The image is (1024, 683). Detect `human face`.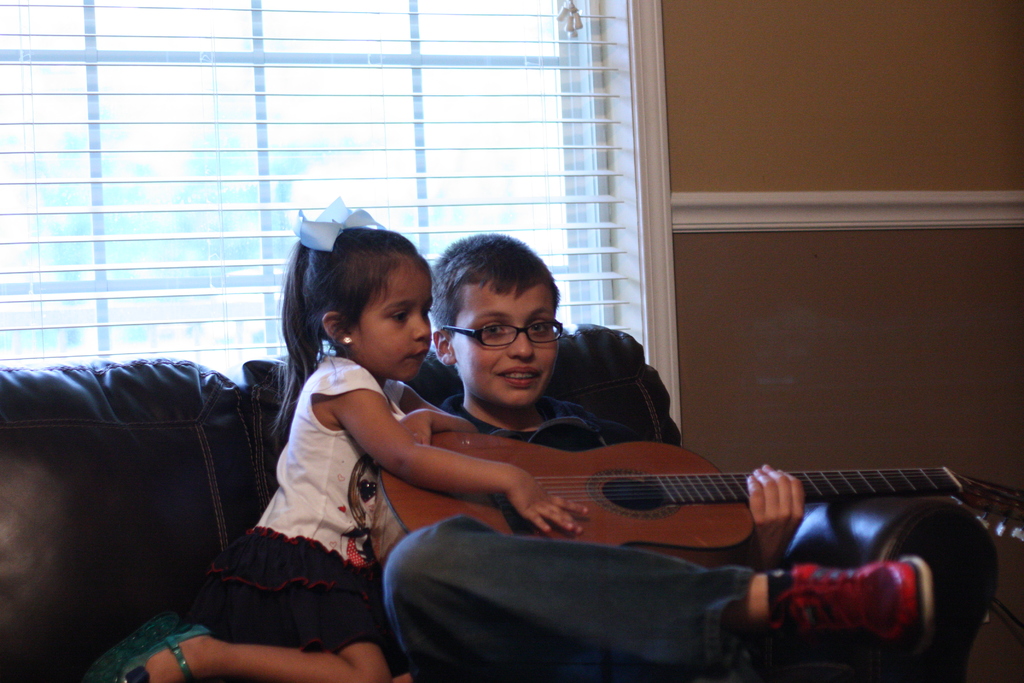
Detection: 360 265 433 381.
